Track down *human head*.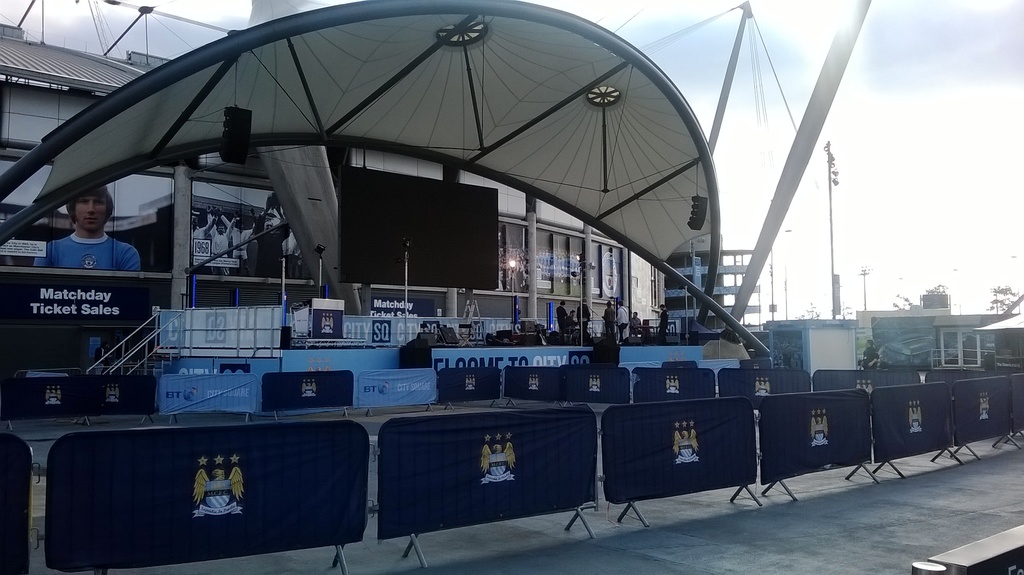
Tracked to 658, 303, 668, 314.
